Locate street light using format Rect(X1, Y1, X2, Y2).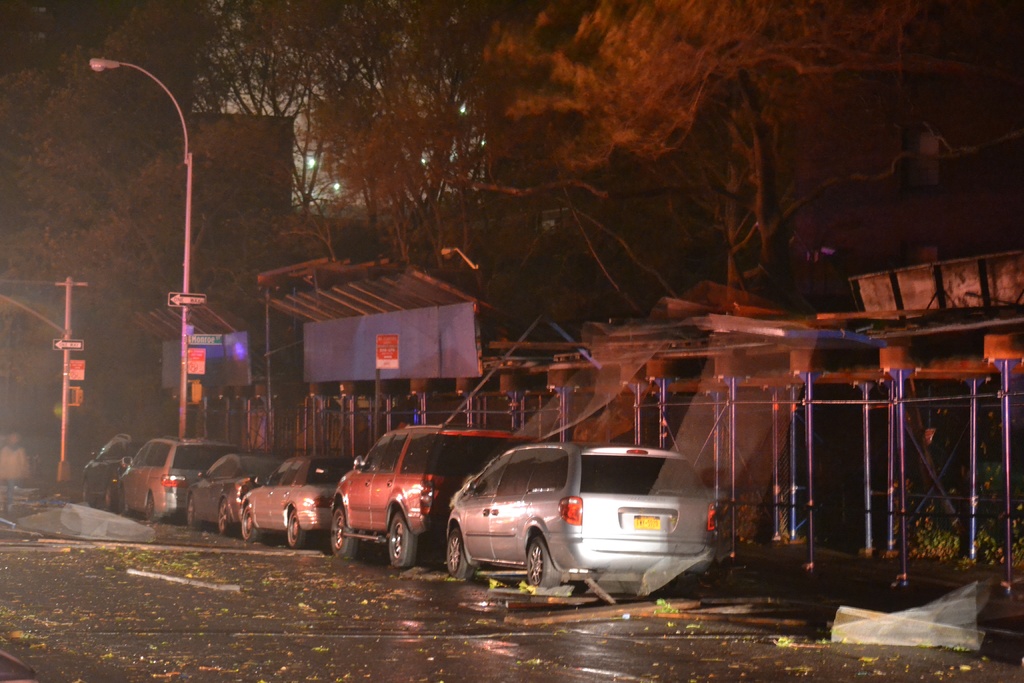
Rect(88, 56, 195, 438).
